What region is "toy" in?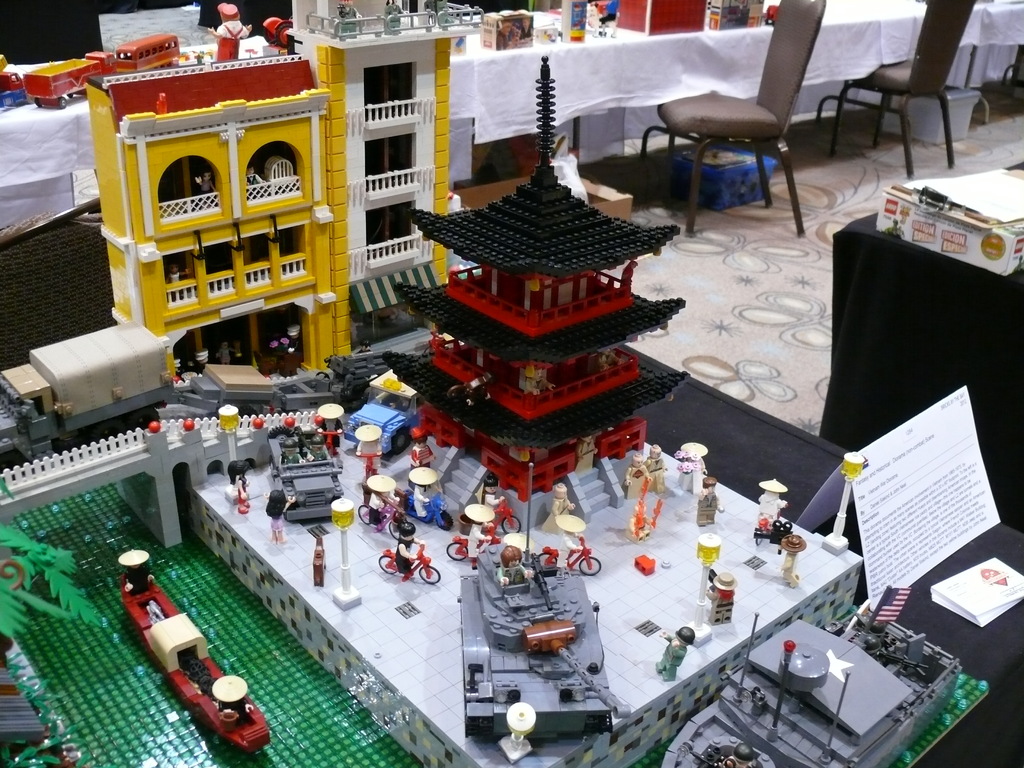
bbox(0, 317, 172, 476).
